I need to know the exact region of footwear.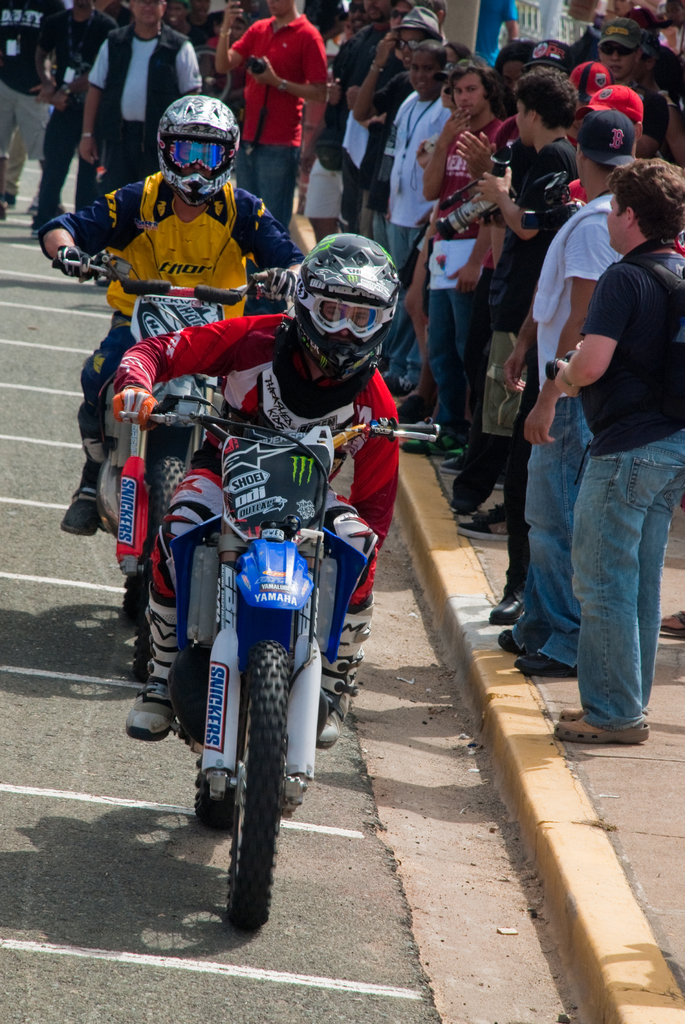
Region: Rect(404, 435, 460, 463).
